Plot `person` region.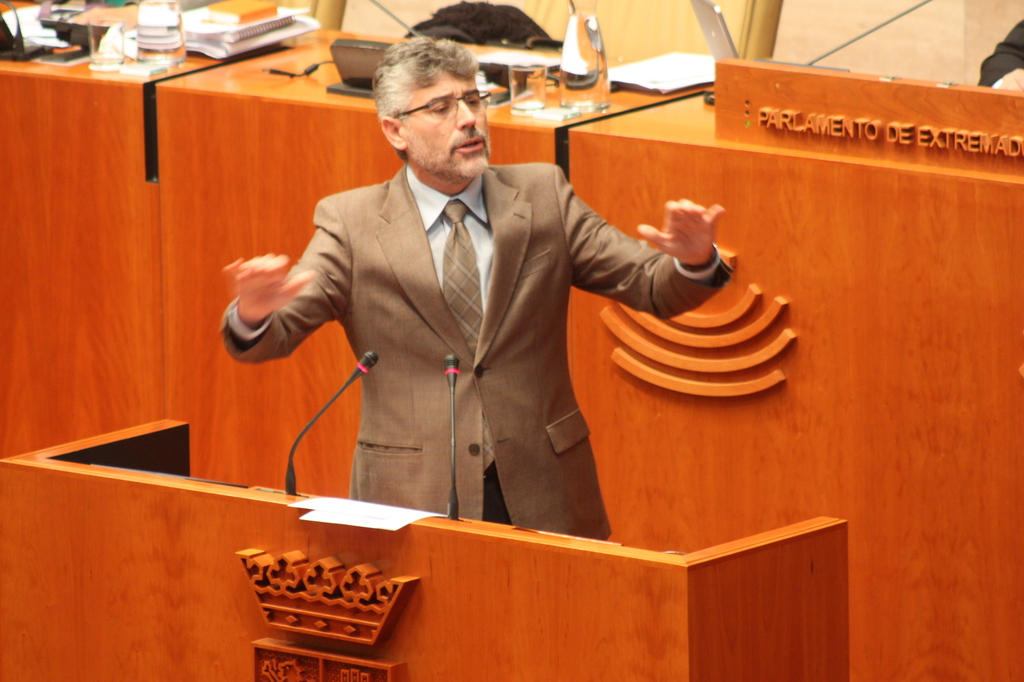
Plotted at {"left": 261, "top": 43, "right": 722, "bottom": 560}.
